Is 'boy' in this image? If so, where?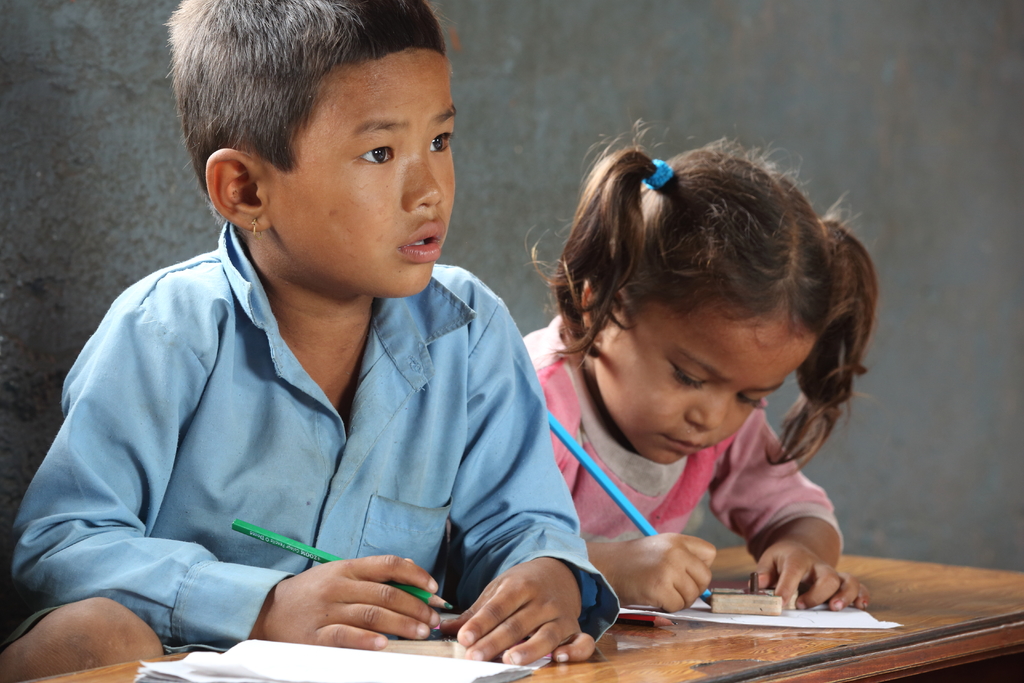
Yes, at crop(3, 0, 618, 682).
